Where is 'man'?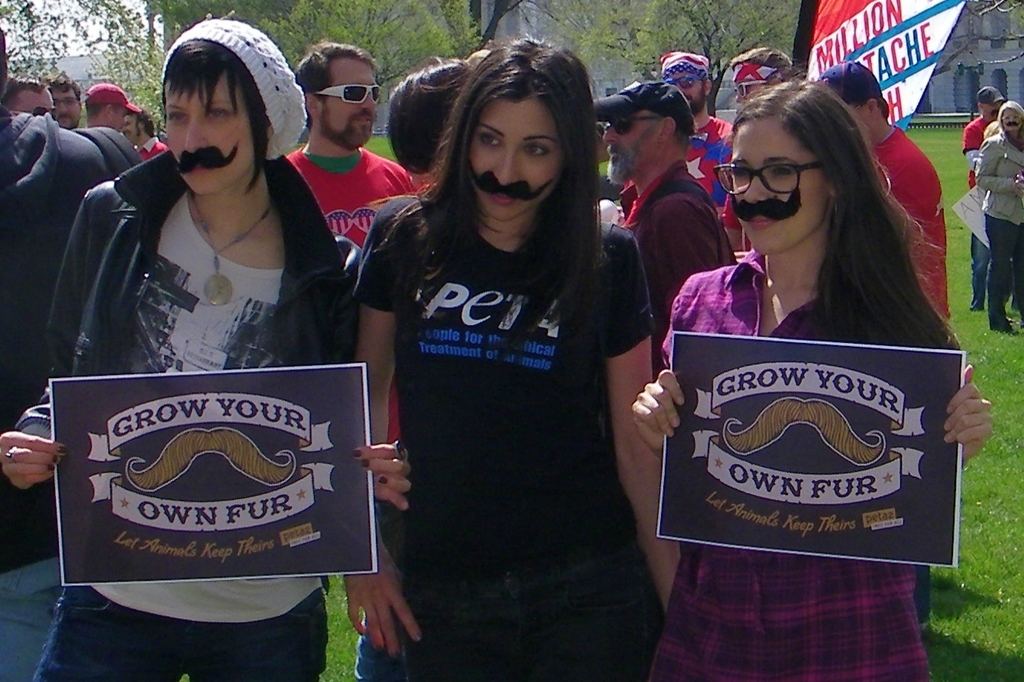
(596,80,741,383).
